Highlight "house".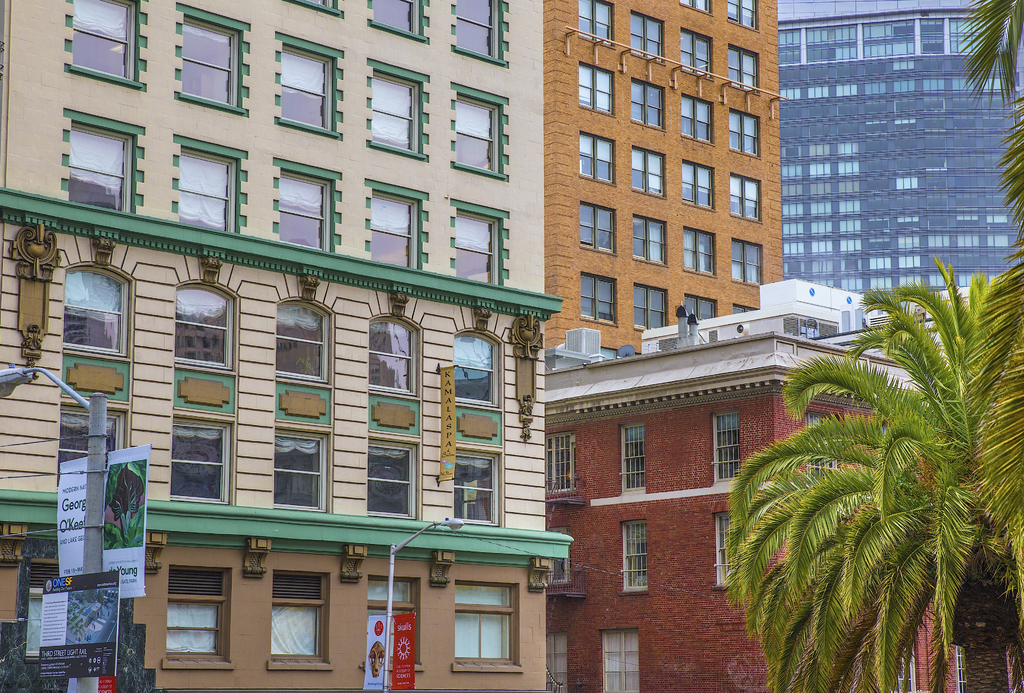
Highlighted region: {"left": 772, "top": 0, "right": 1023, "bottom": 280}.
